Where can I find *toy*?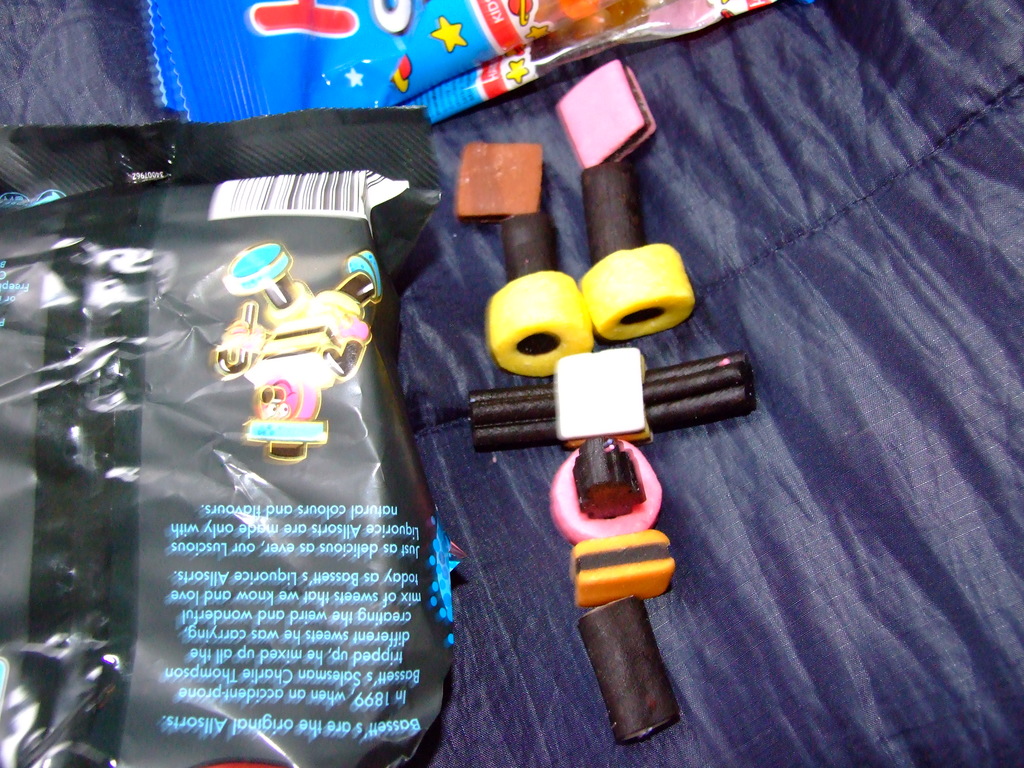
You can find it at <box>455,135,590,376</box>.
